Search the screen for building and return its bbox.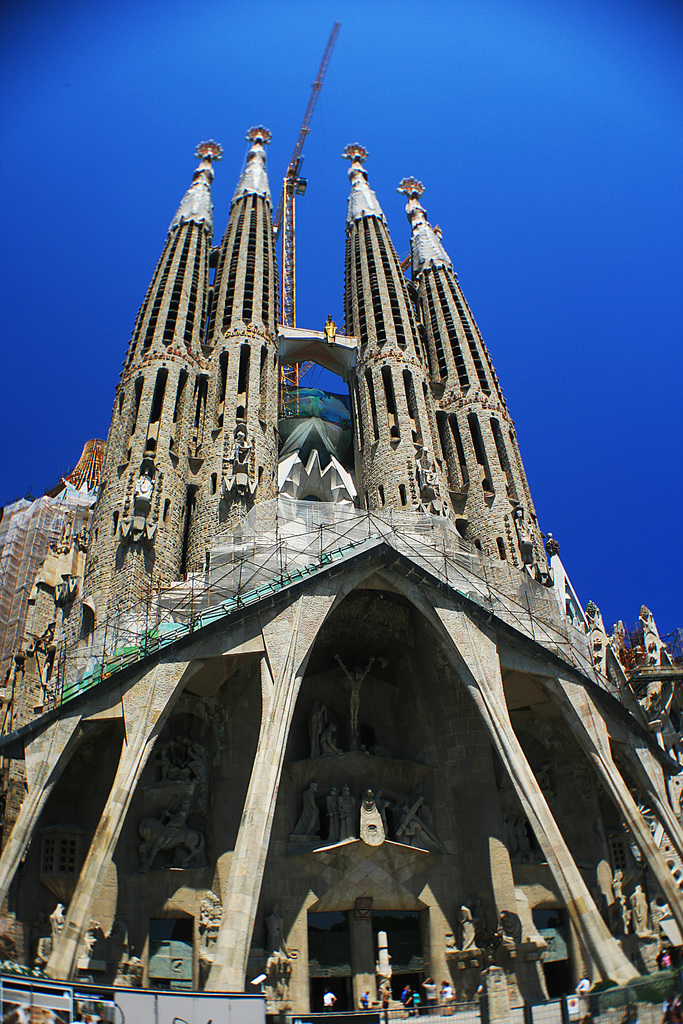
Found: [0,116,682,1023].
